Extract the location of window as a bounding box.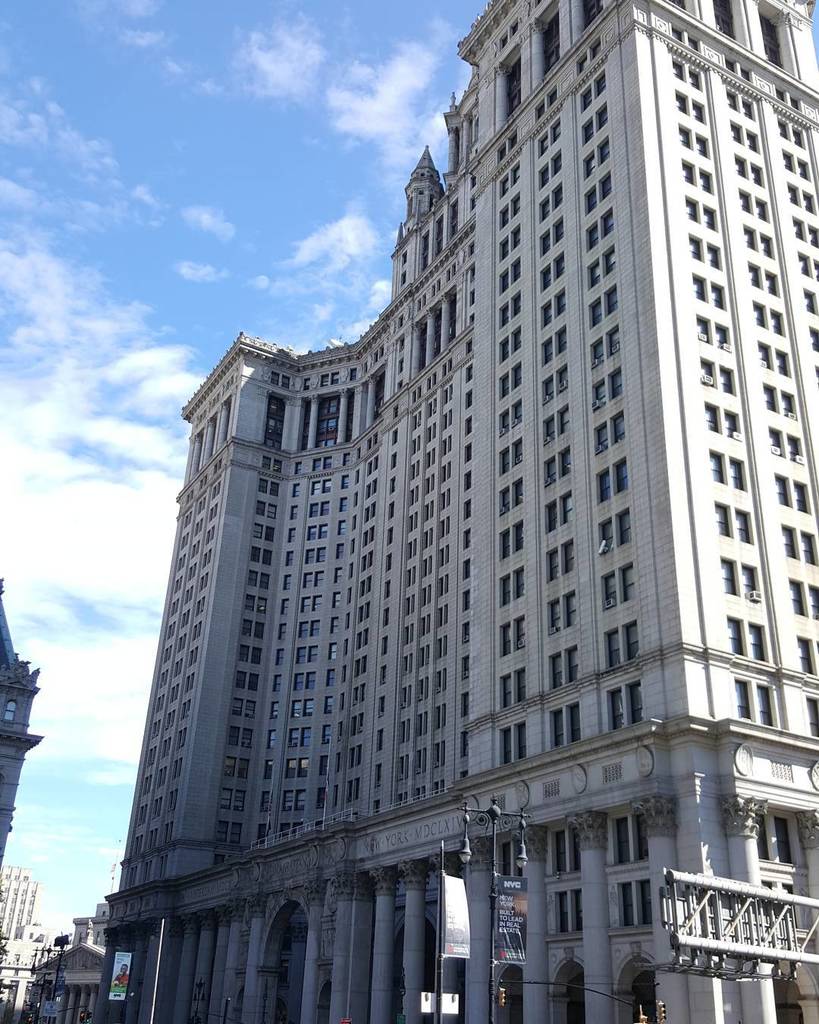
bbox=[713, 0, 737, 21].
